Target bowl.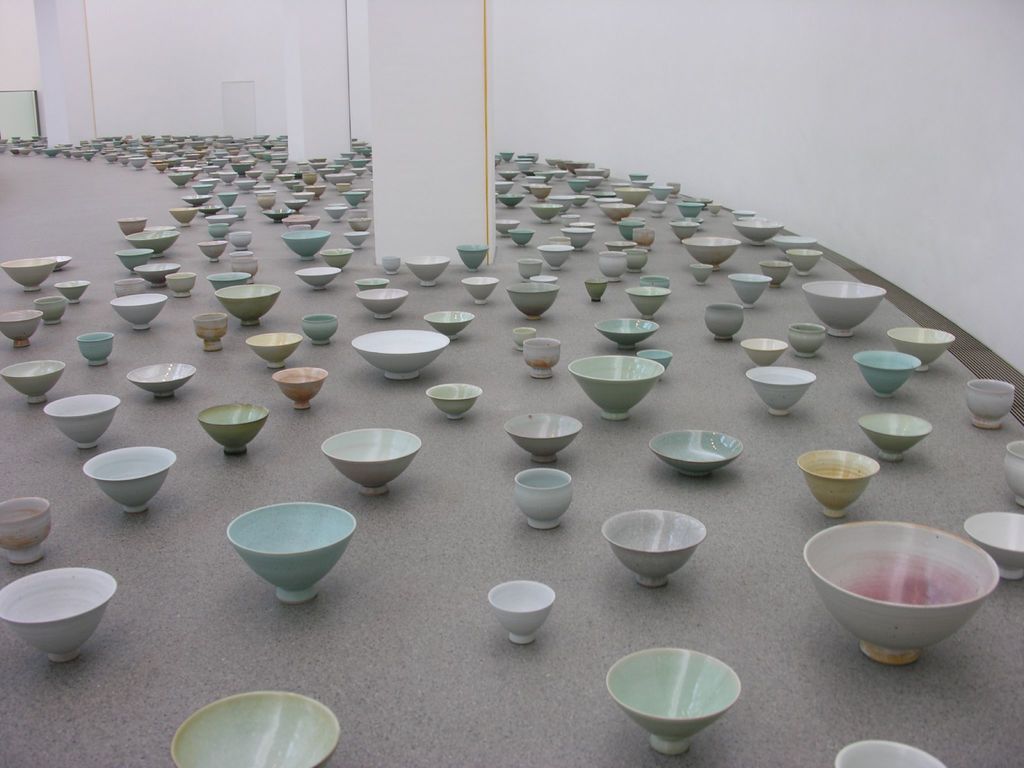
Target region: bbox=[460, 277, 499, 304].
